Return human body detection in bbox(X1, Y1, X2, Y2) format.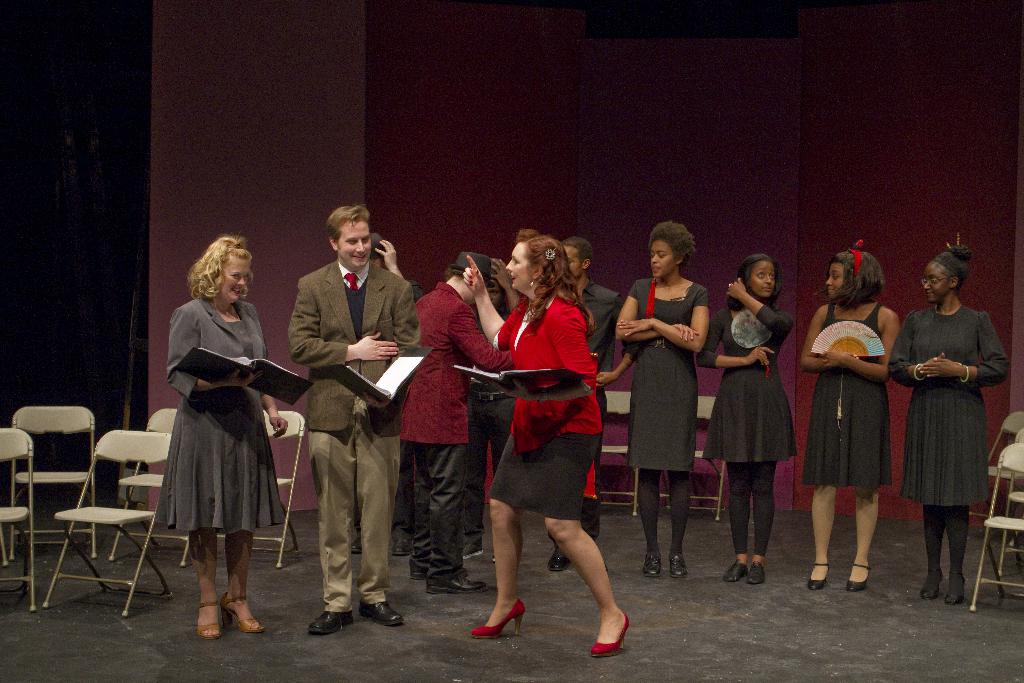
bbox(402, 254, 506, 591).
